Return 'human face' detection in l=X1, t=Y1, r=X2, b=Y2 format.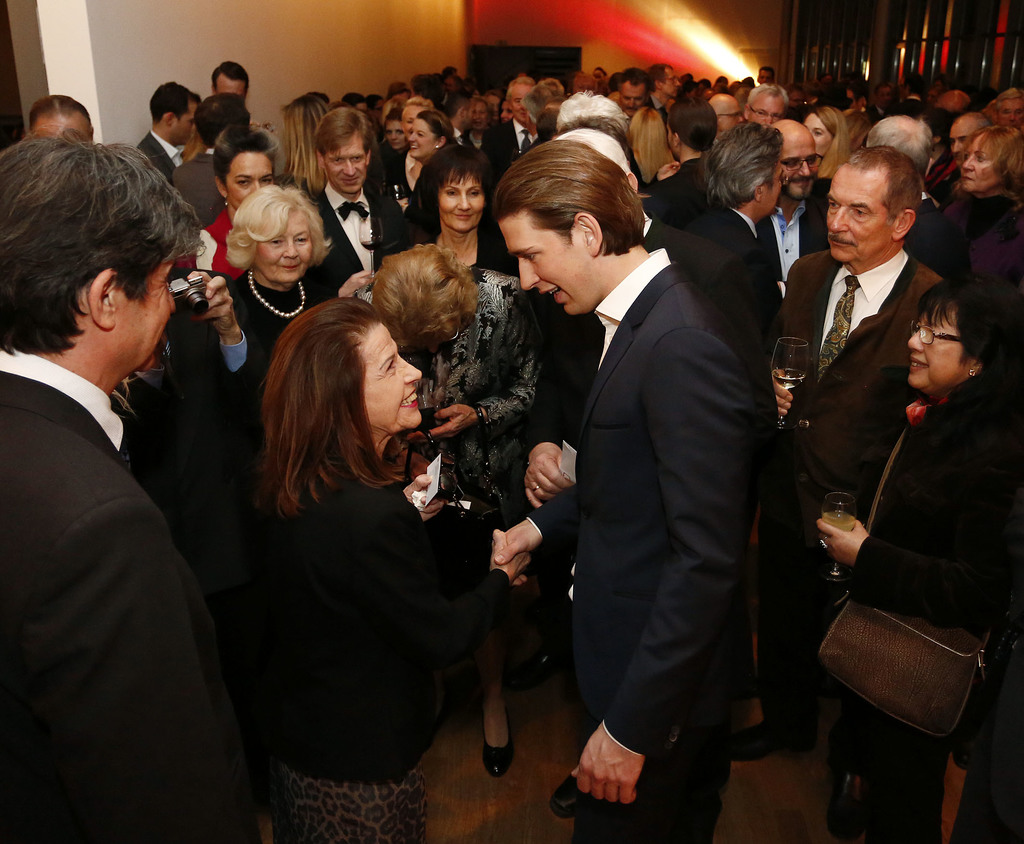
l=961, t=145, r=1002, b=185.
